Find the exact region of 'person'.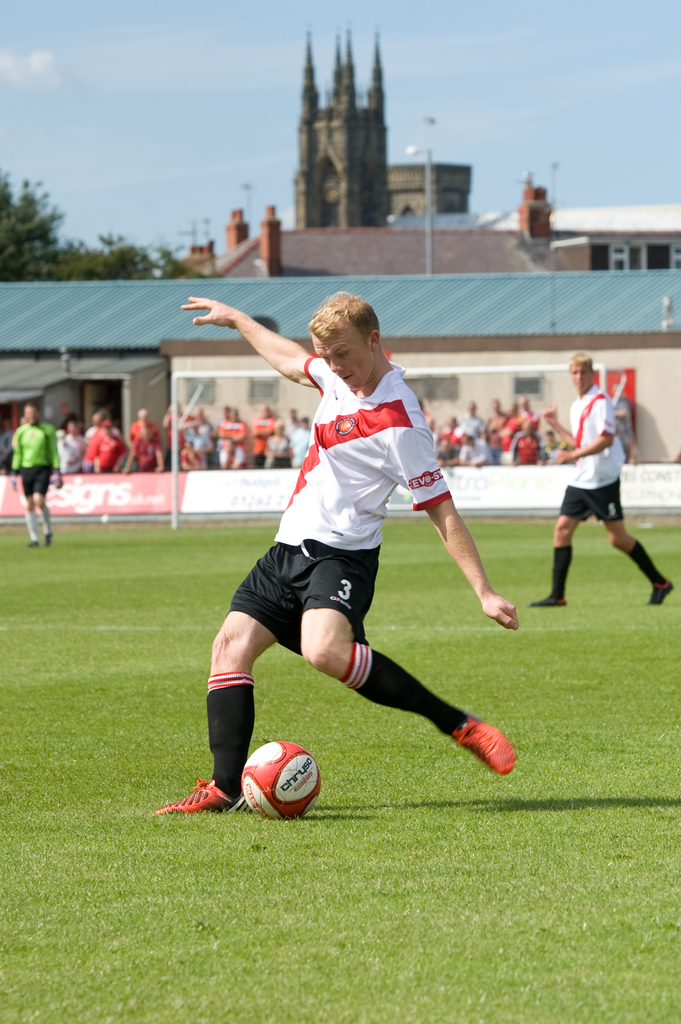
Exact region: 157, 397, 186, 467.
